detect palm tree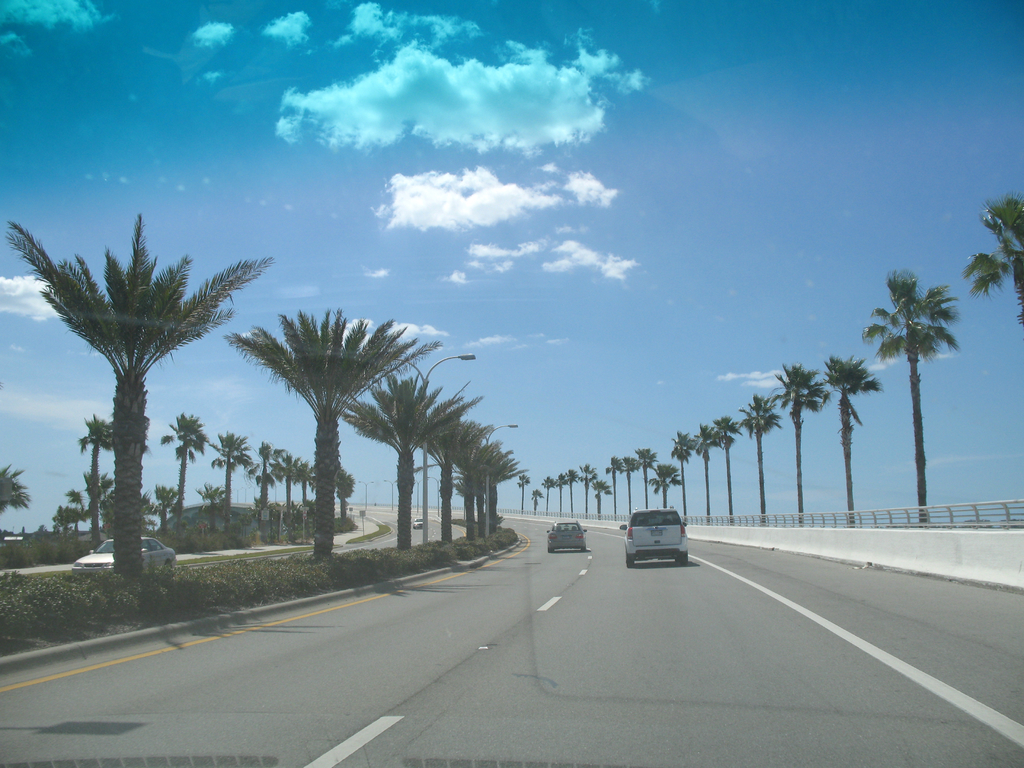
[794,347,870,548]
